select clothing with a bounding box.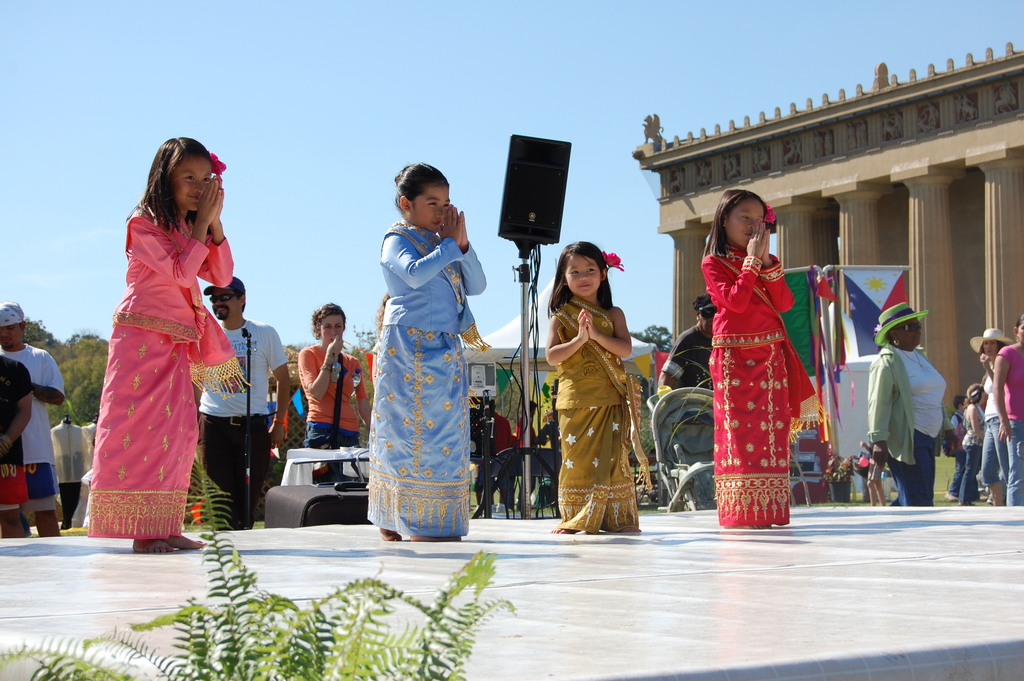
[716,230,826,509].
